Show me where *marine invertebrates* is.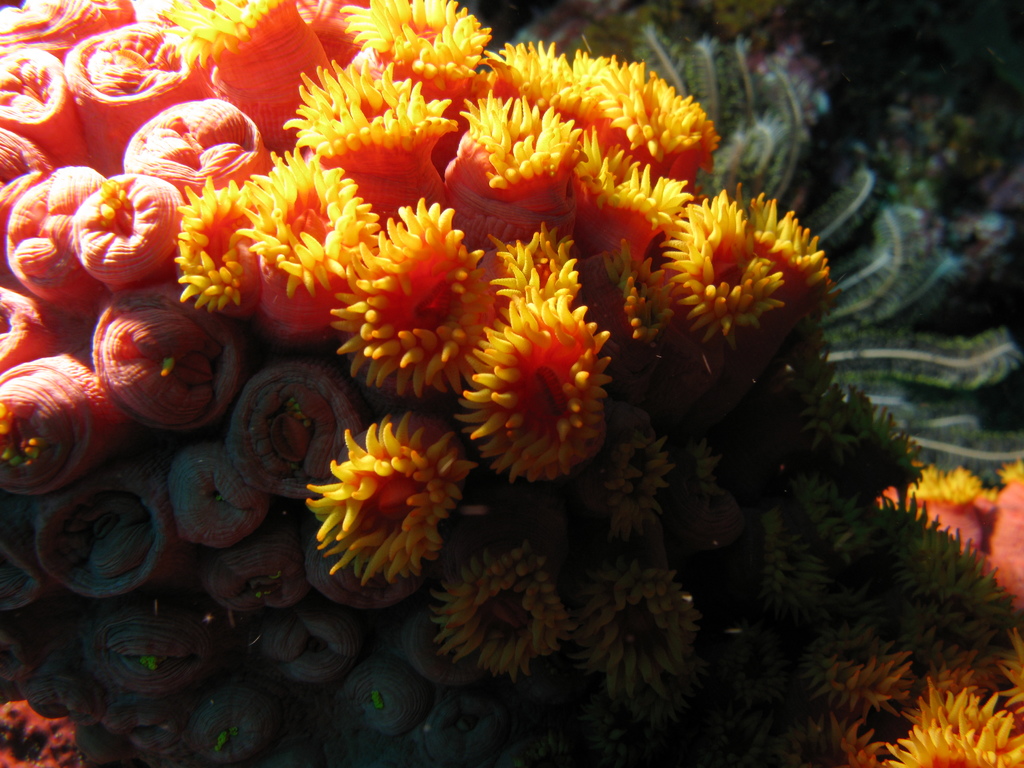
*marine invertebrates* is at l=0, t=612, r=124, b=710.
